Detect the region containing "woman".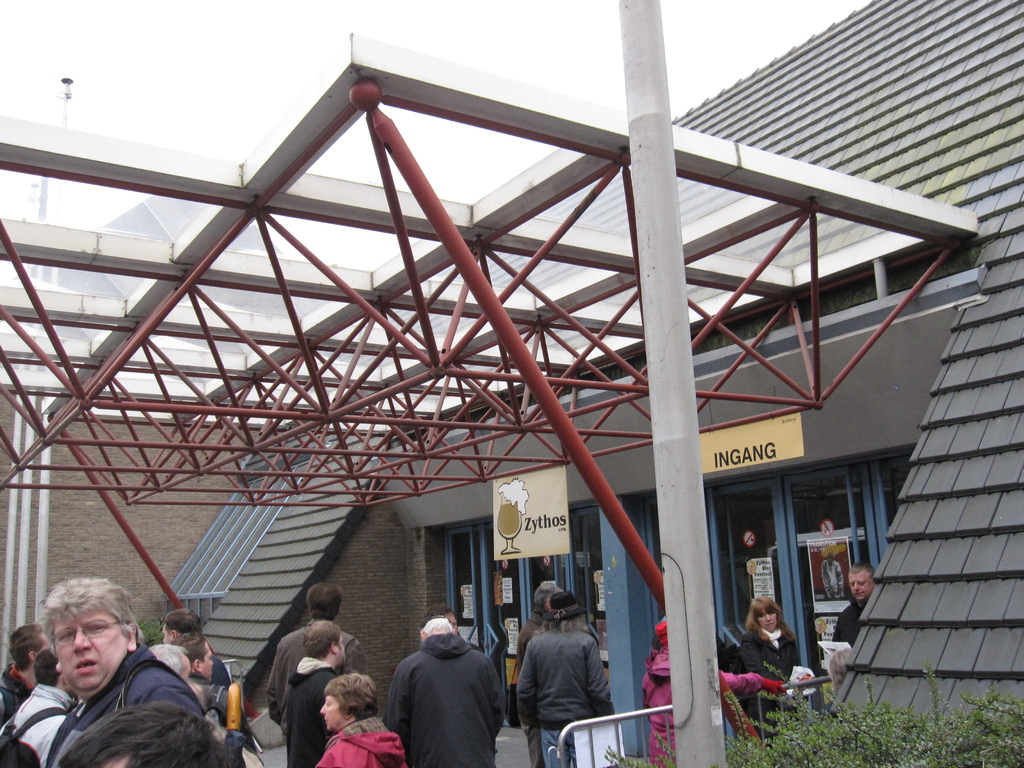
742, 595, 805, 734.
